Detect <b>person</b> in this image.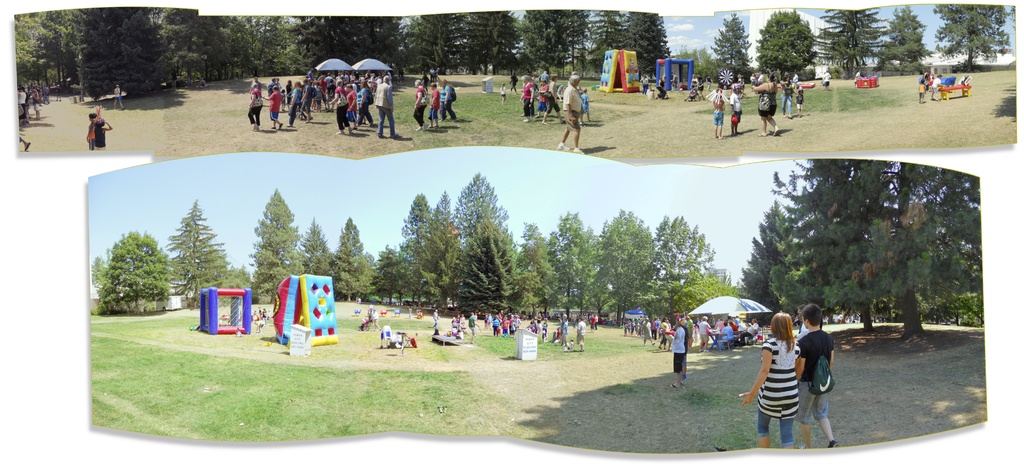
Detection: <region>500, 317, 507, 333</region>.
